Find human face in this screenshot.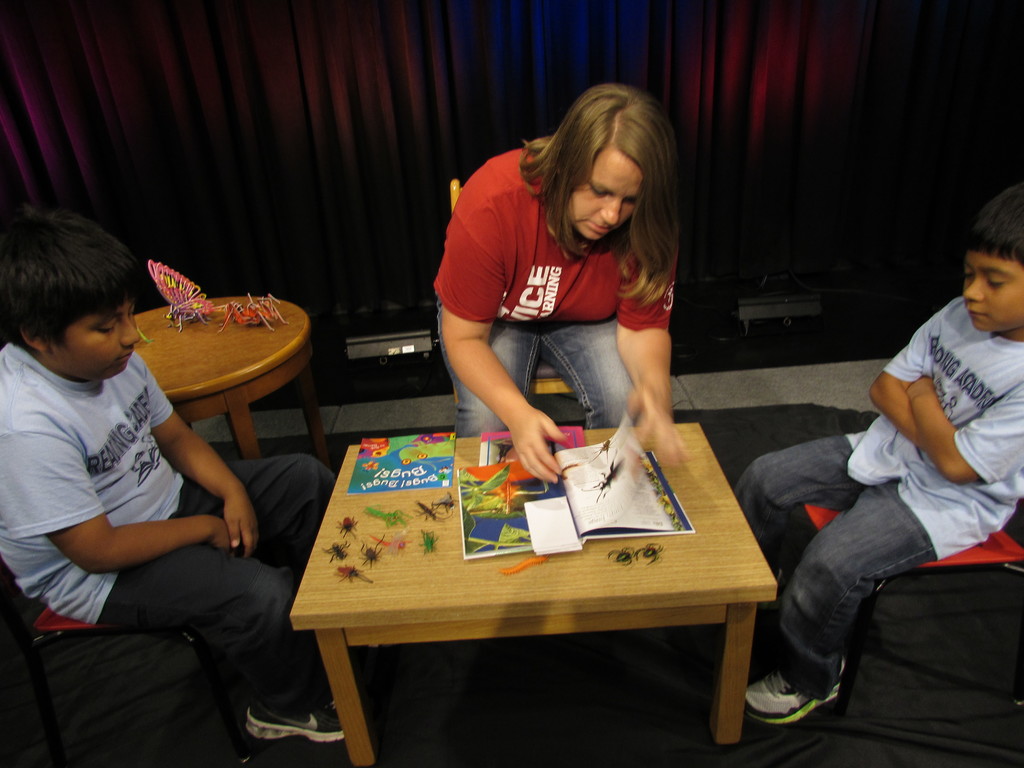
The bounding box for human face is left=571, top=154, right=641, bottom=241.
